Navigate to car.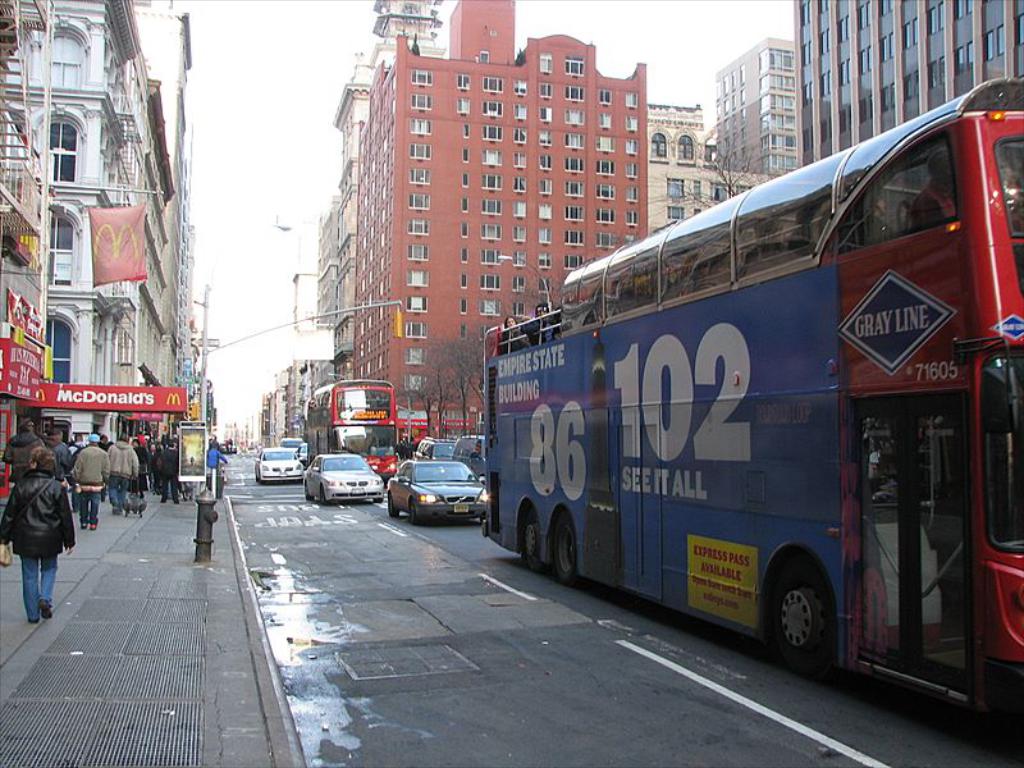
Navigation target: (left=301, top=453, right=385, bottom=503).
